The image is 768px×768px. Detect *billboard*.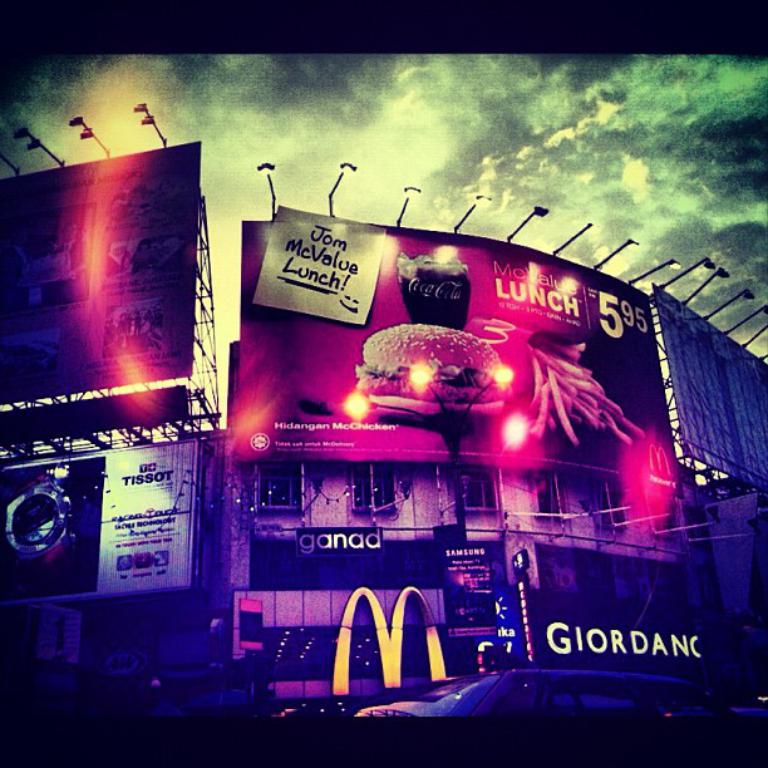
Detection: {"left": 242, "top": 221, "right": 691, "bottom": 484}.
